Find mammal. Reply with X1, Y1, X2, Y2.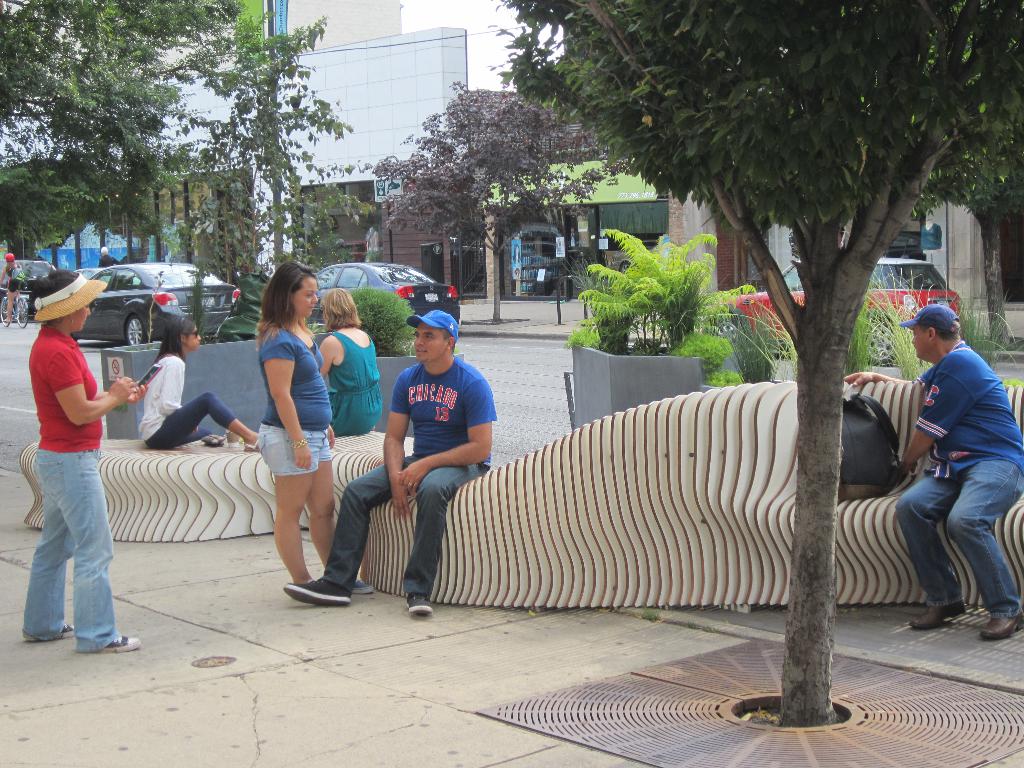
1, 254, 29, 324.
